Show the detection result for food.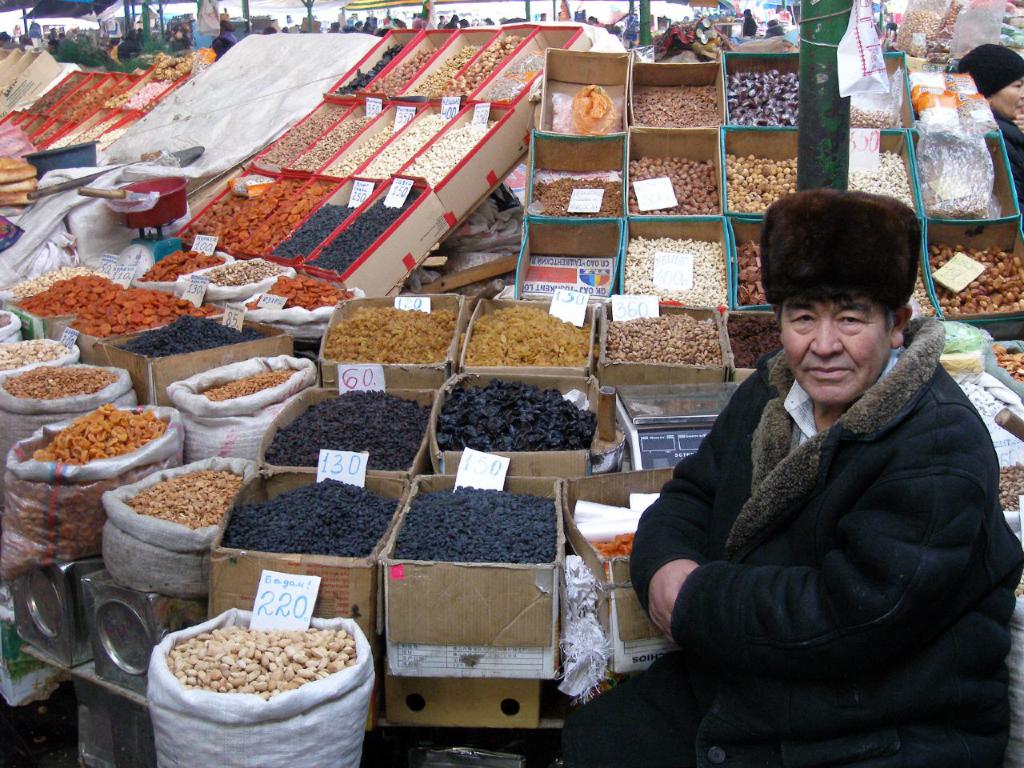
pyautogui.locateOnScreen(847, 149, 914, 207).
